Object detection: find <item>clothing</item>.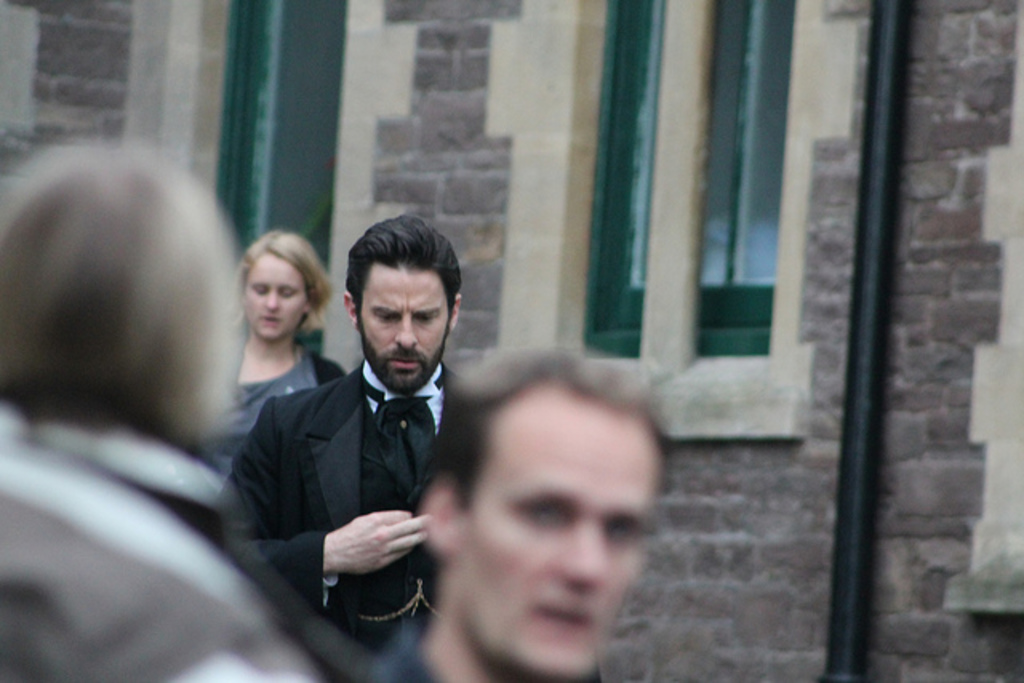
[234, 363, 462, 681].
